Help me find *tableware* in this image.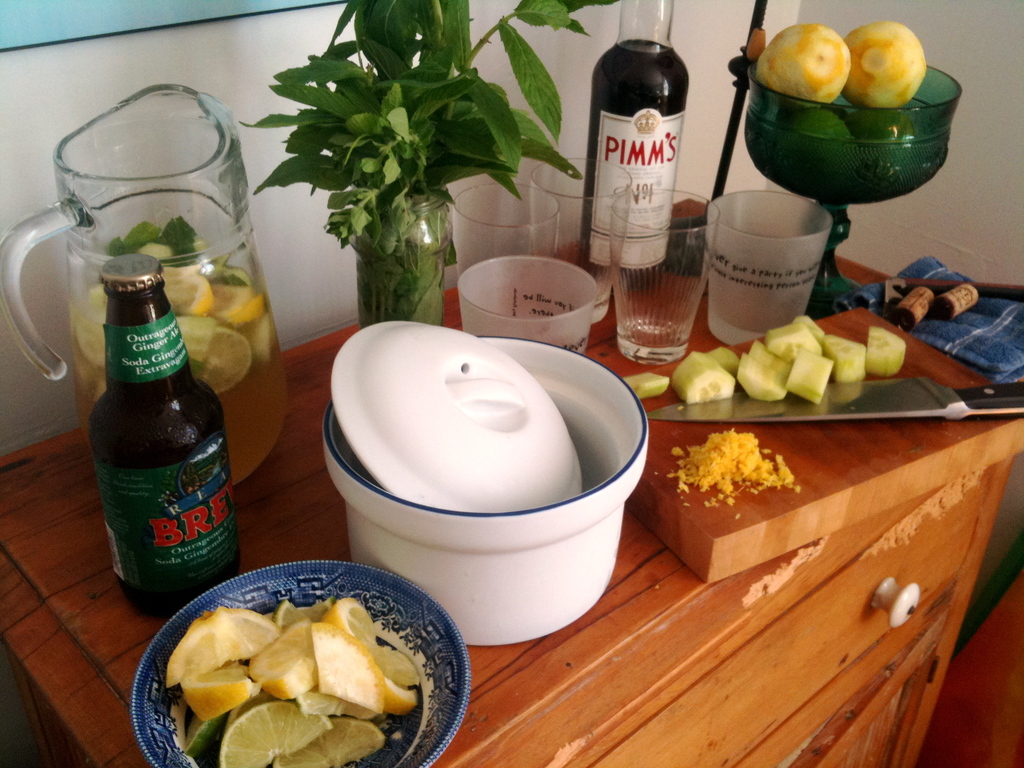
Found it: bbox(128, 557, 473, 767).
